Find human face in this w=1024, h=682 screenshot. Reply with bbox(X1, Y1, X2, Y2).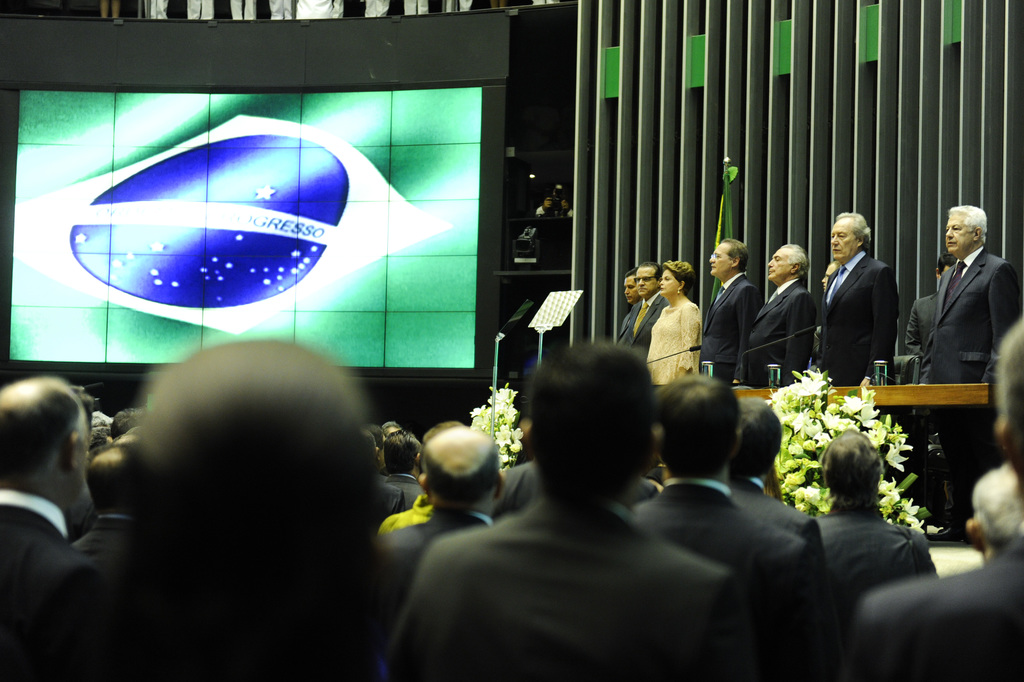
bbox(831, 223, 855, 259).
